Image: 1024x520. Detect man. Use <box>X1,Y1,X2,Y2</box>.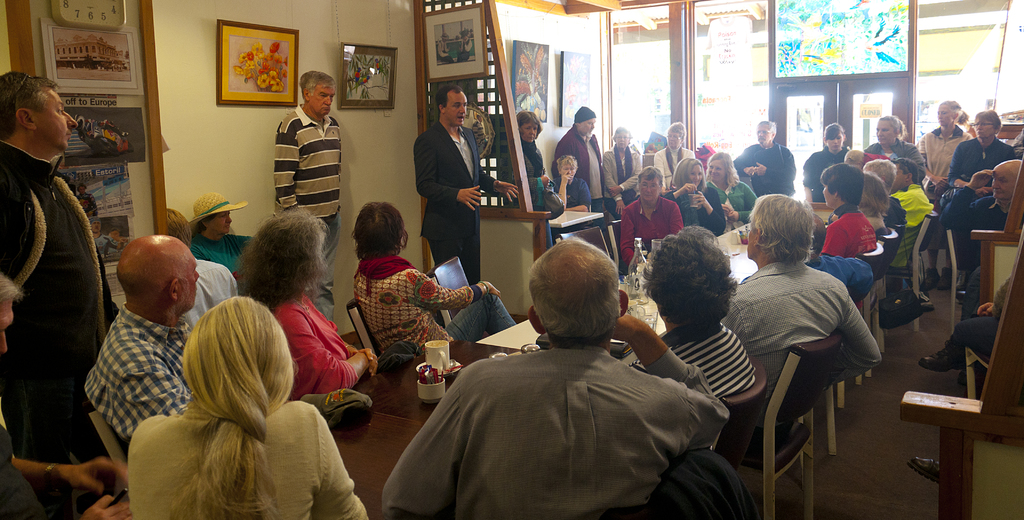
<box>0,70,121,515</box>.
